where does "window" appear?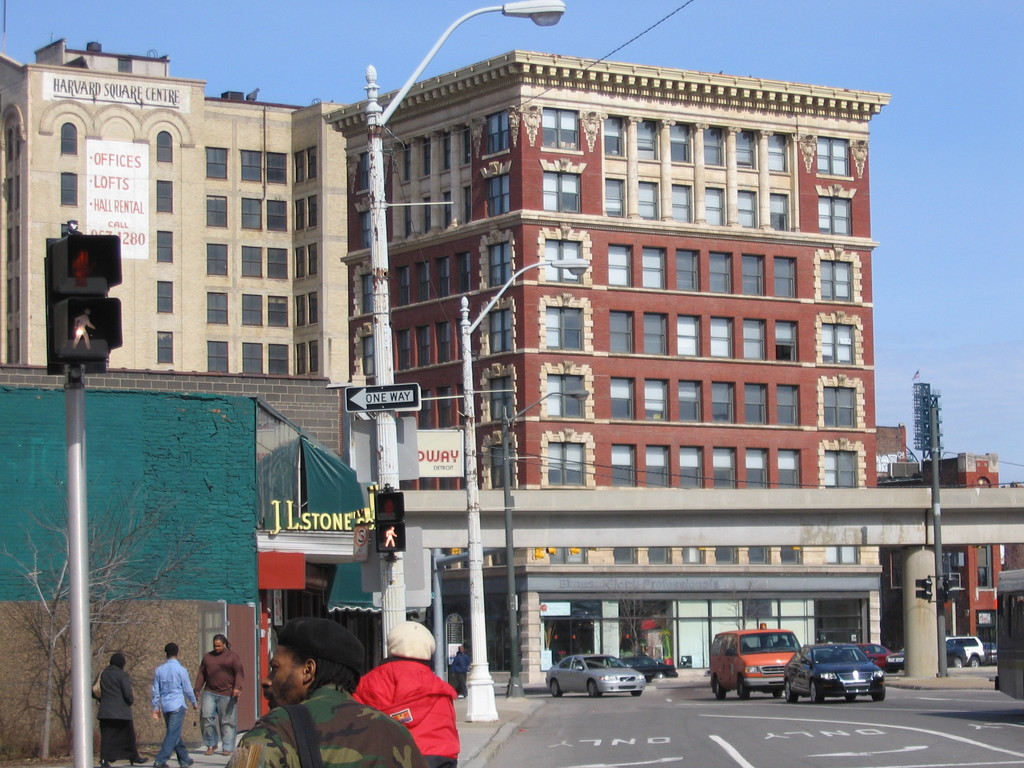
Appears at 682, 380, 703, 423.
